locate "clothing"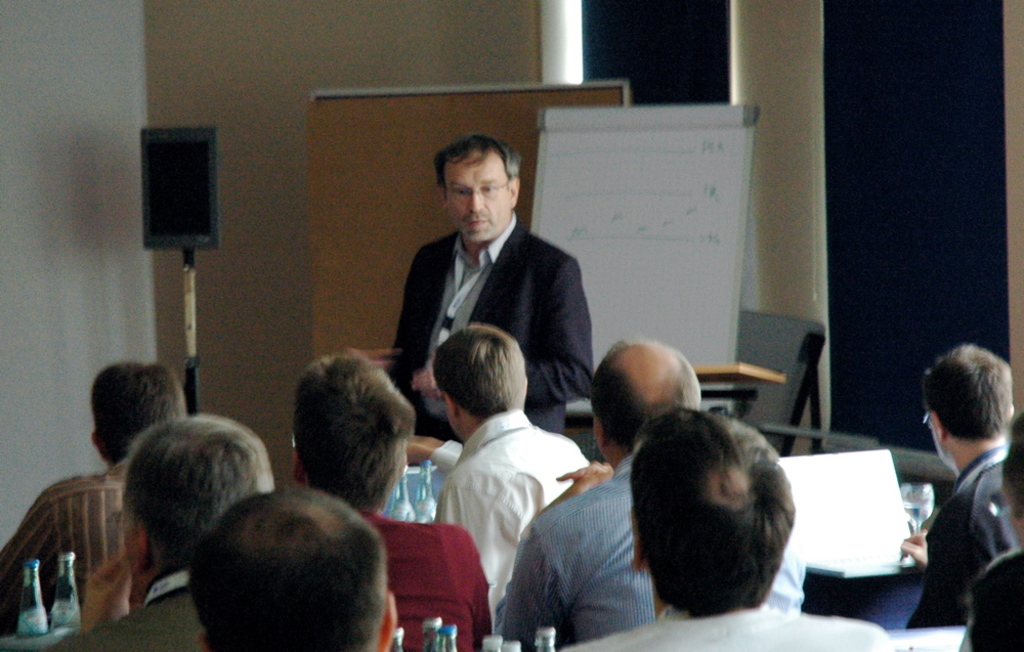
detection(429, 409, 579, 608)
